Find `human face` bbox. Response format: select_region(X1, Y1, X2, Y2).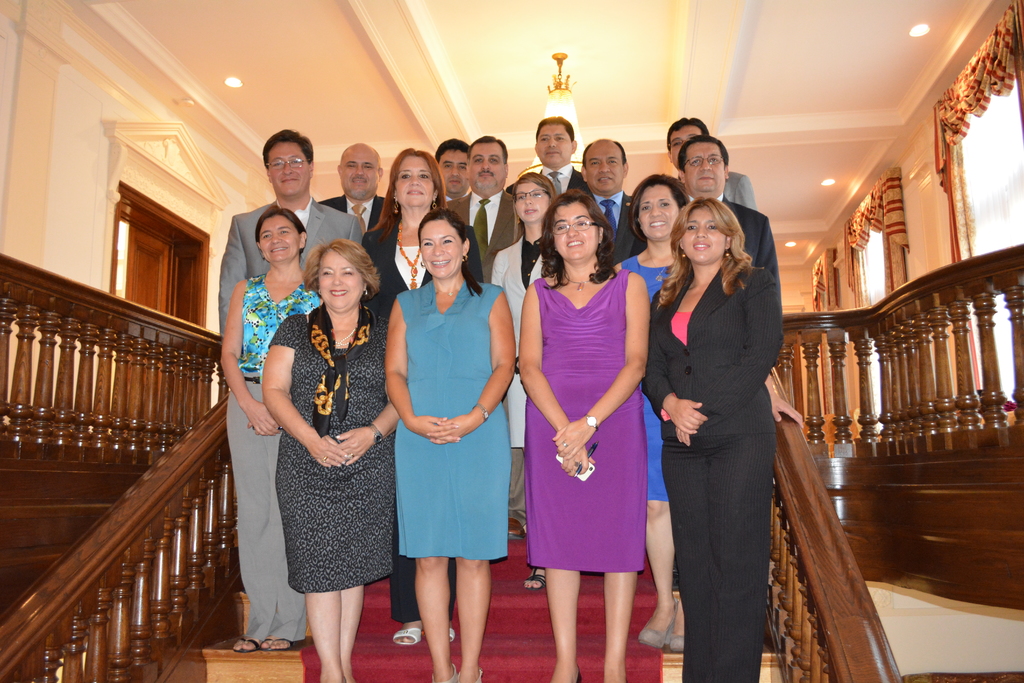
select_region(439, 149, 471, 194).
